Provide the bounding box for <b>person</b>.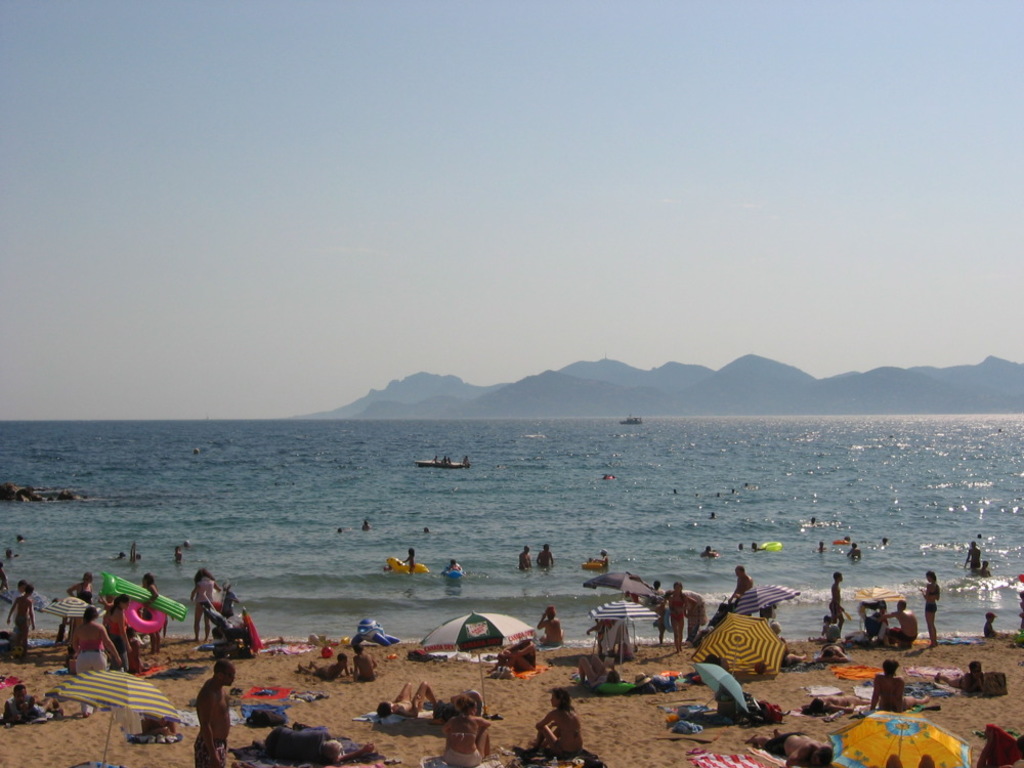
5,549,15,558.
